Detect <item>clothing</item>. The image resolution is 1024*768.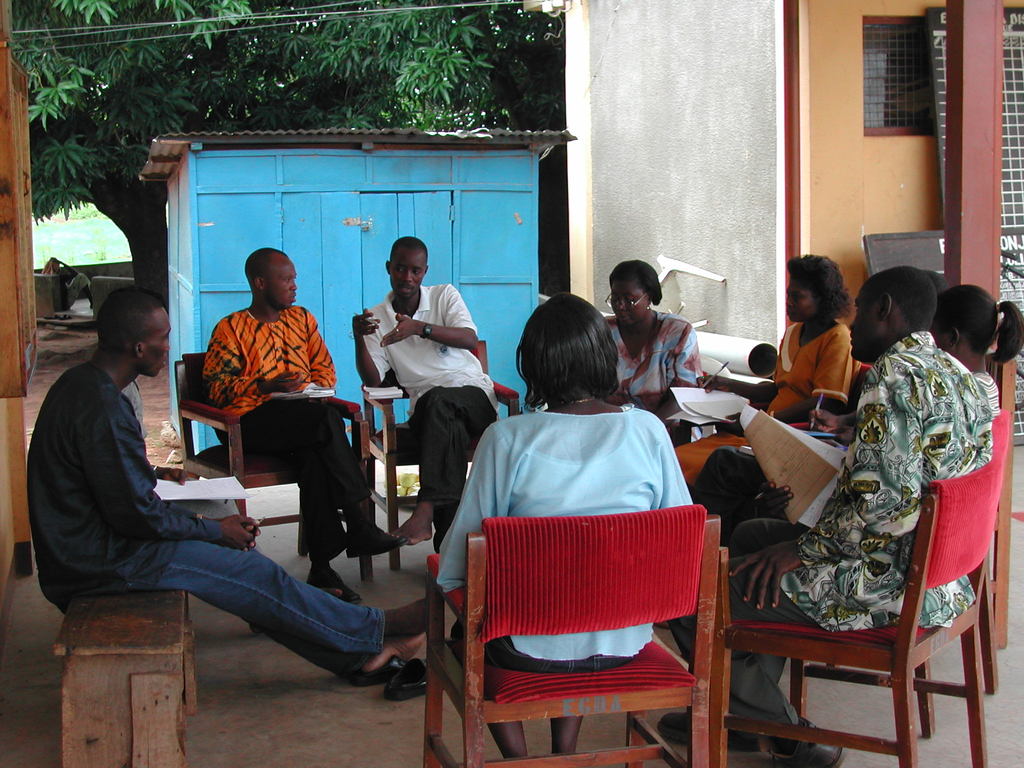
x1=452, y1=391, x2=708, y2=575.
